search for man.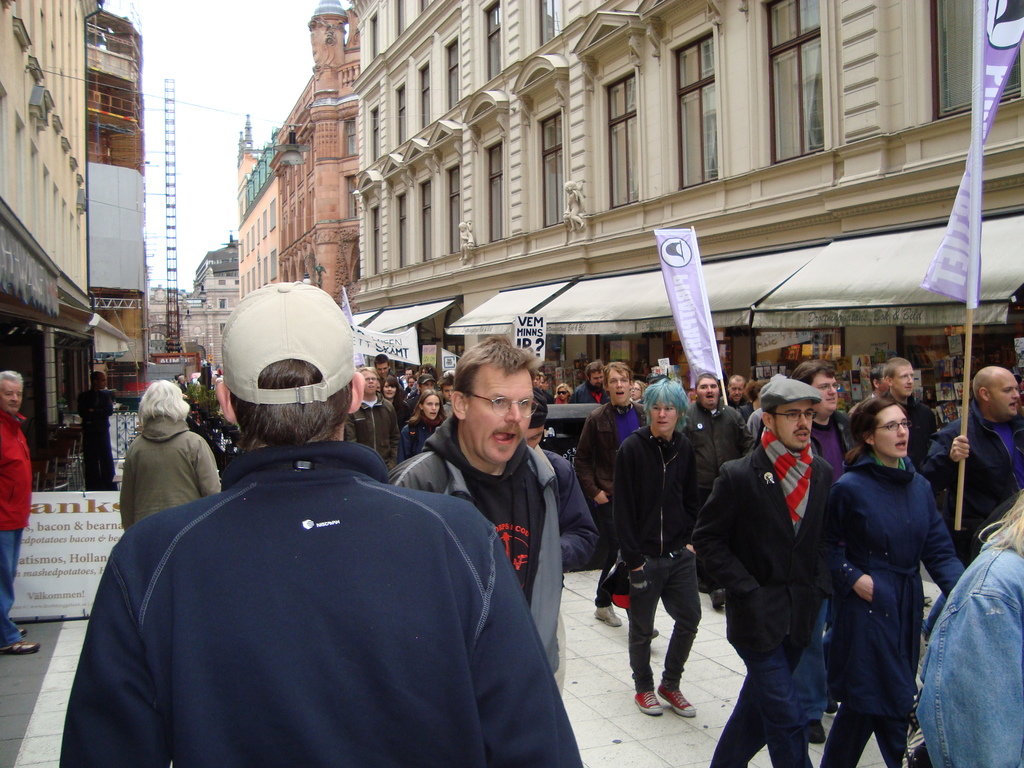
Found at [440,372,455,402].
